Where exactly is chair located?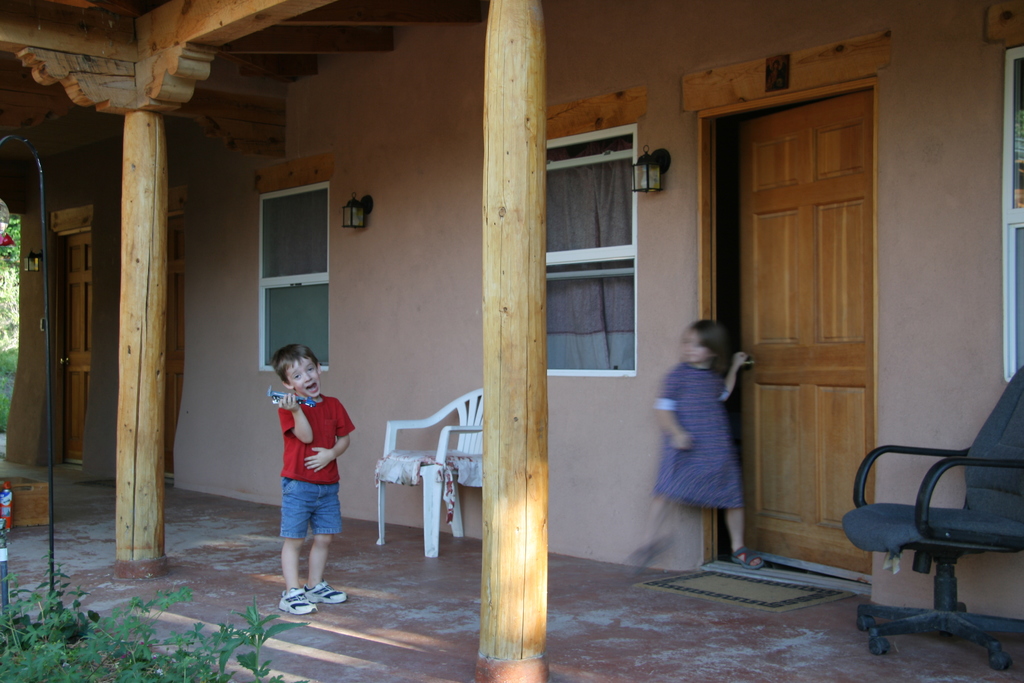
Its bounding box is bbox=(845, 368, 1023, 679).
